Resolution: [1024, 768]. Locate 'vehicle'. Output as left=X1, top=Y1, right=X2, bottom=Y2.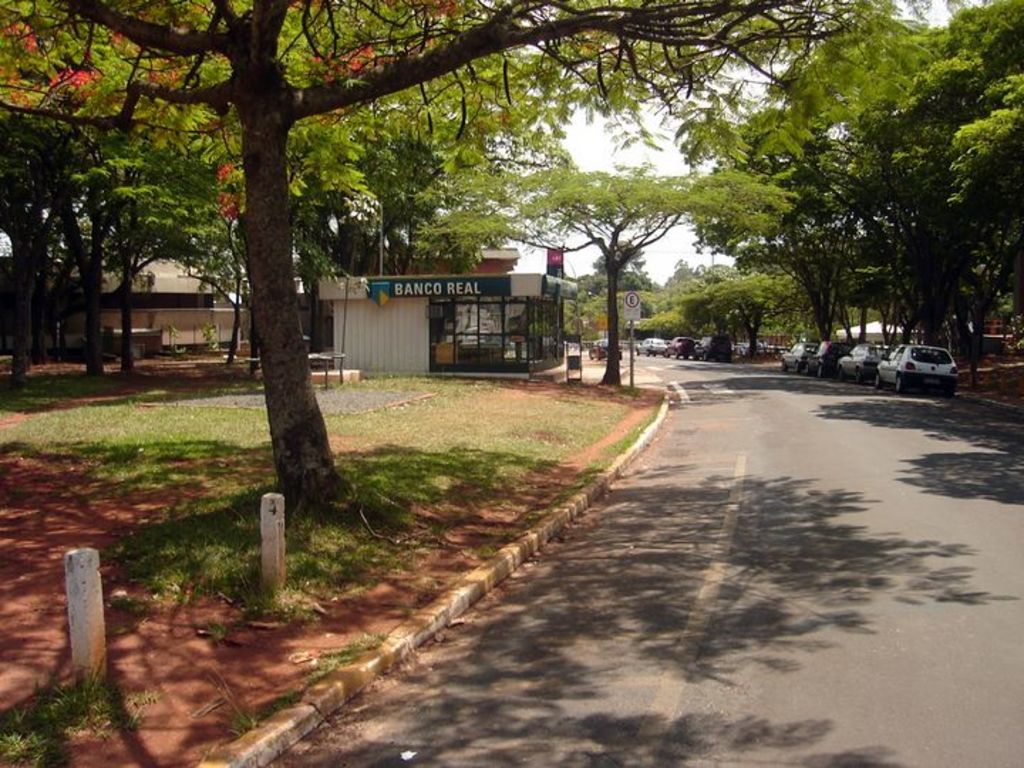
left=636, top=334, right=666, bottom=354.
